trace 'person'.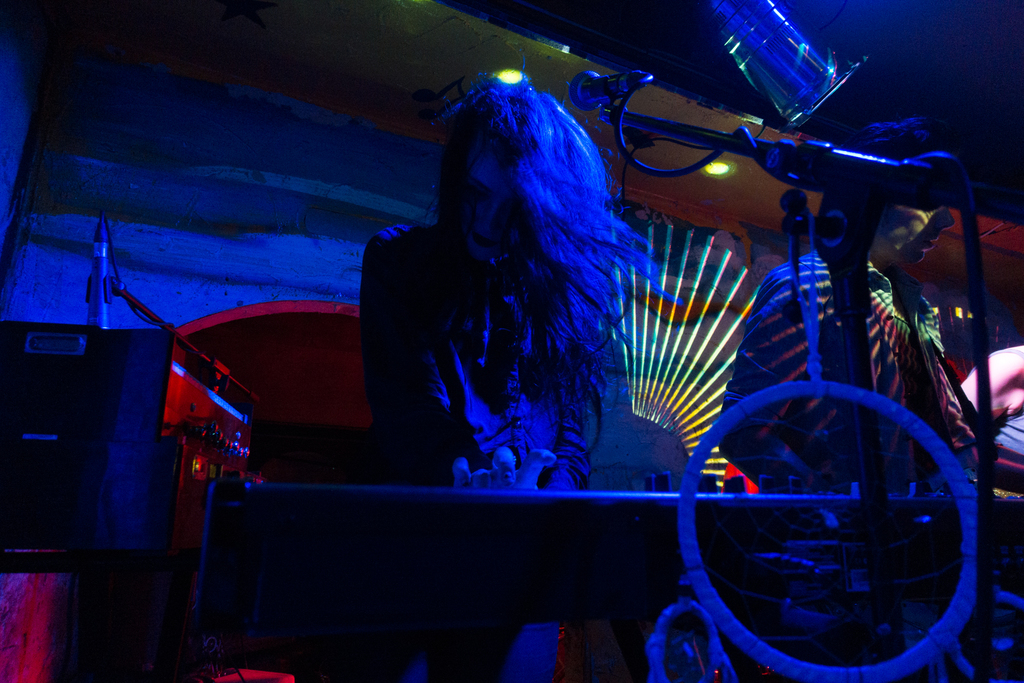
Traced to box=[725, 109, 990, 682].
